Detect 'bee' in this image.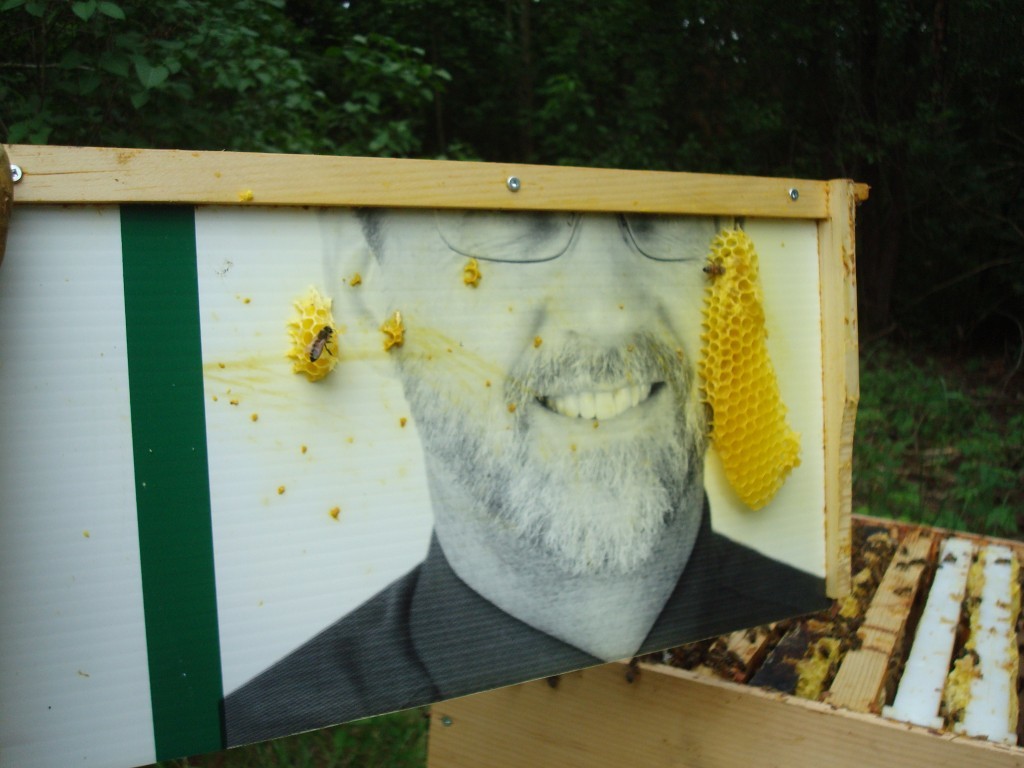
Detection: 312 324 337 361.
